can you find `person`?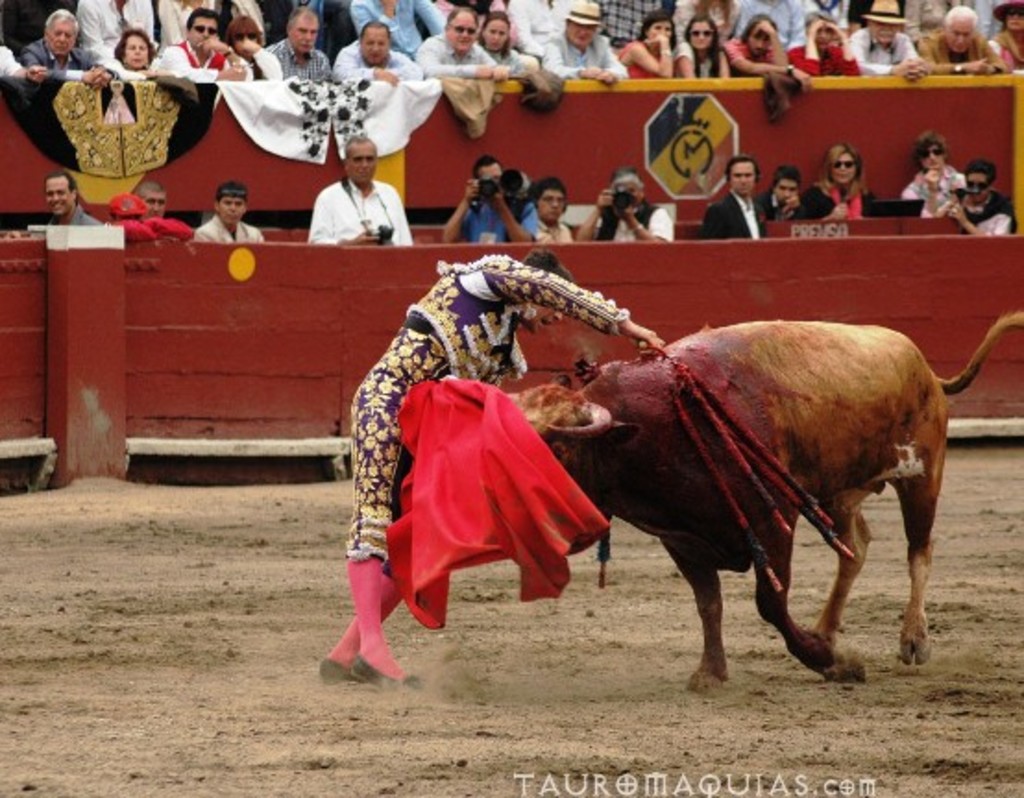
Yes, bounding box: <bbox>129, 177, 168, 214</bbox>.
